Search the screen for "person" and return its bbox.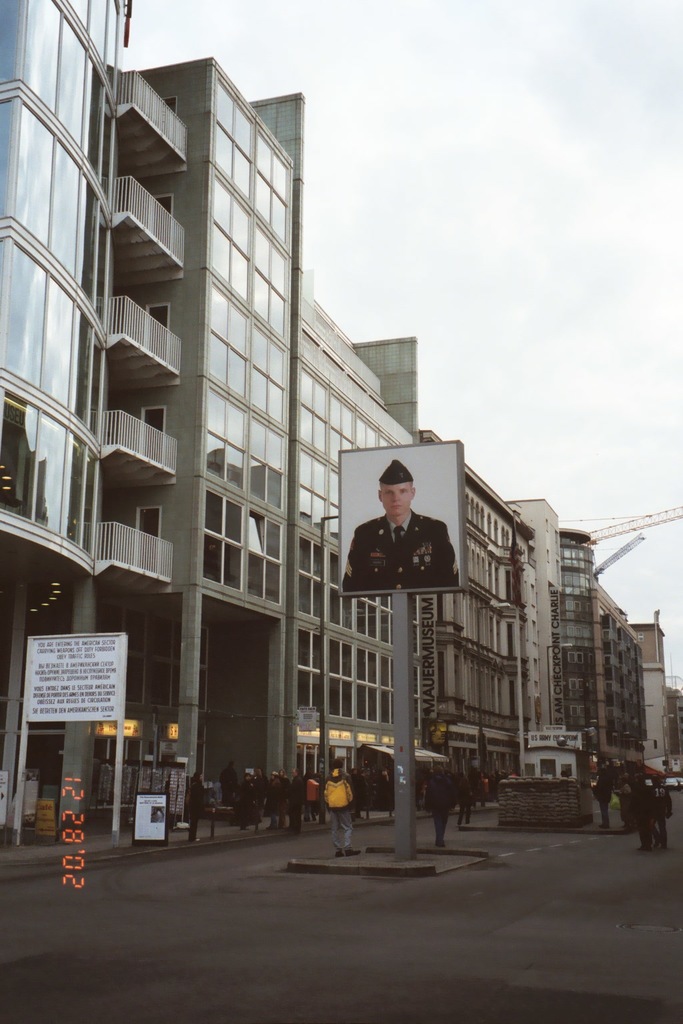
Found: bbox=(593, 765, 616, 825).
